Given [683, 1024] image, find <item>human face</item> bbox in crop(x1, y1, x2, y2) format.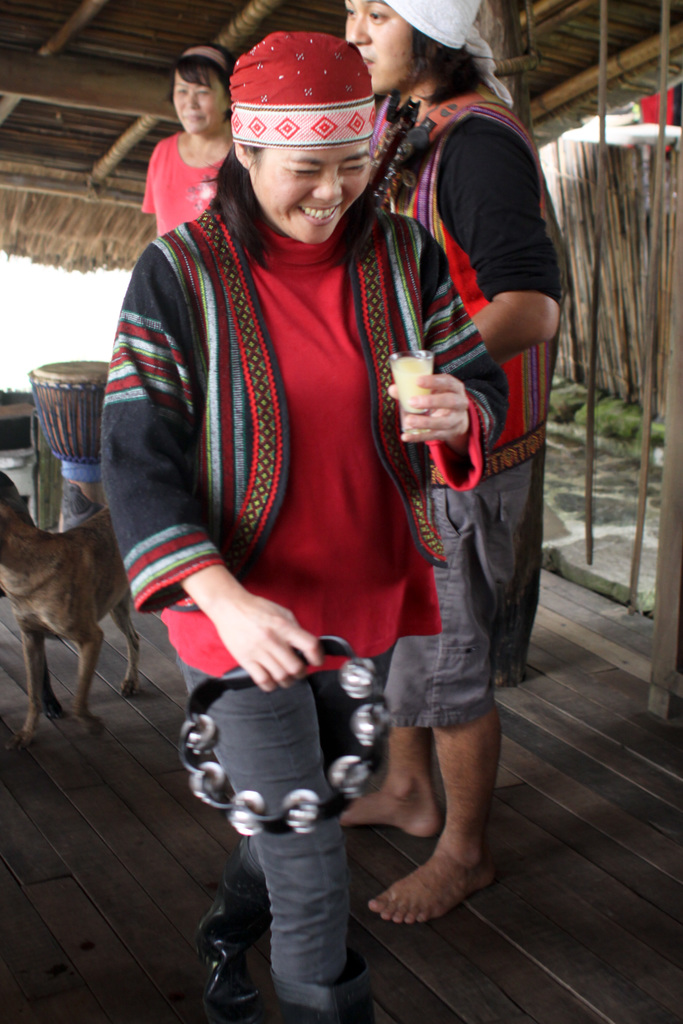
crop(248, 140, 372, 244).
